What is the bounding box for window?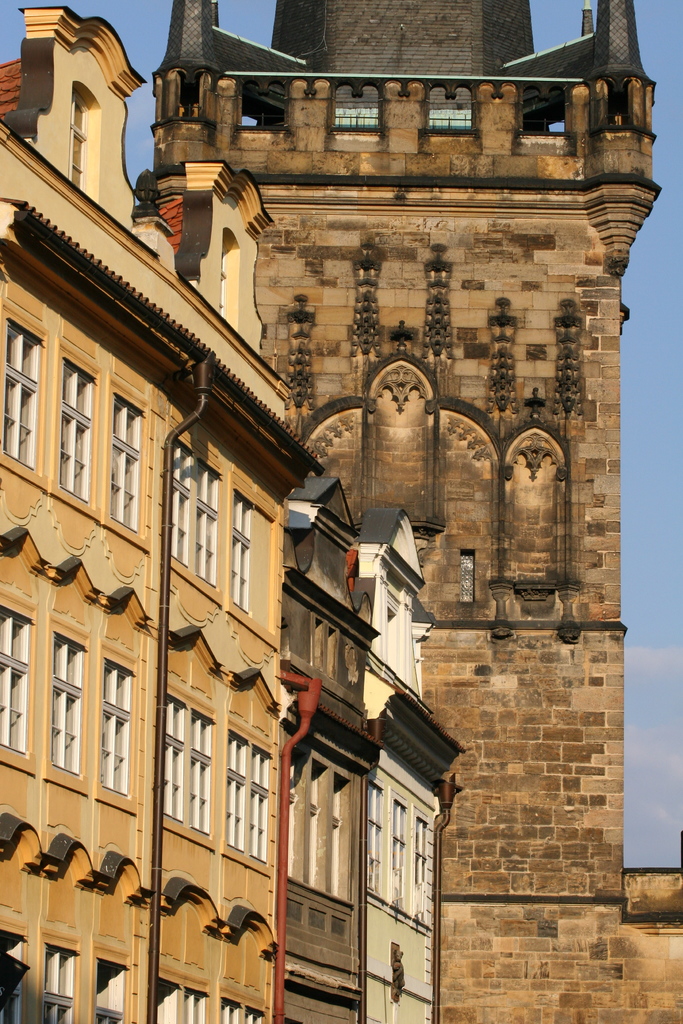
[254,748,273,858].
